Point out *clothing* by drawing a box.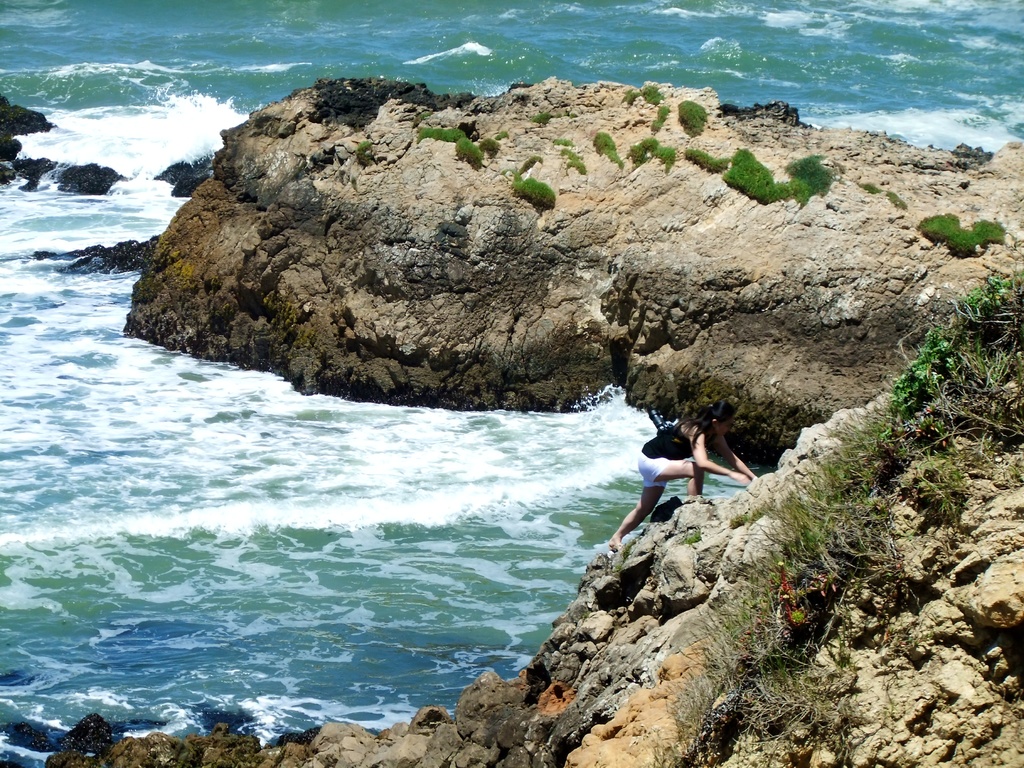
(639,421,714,488).
